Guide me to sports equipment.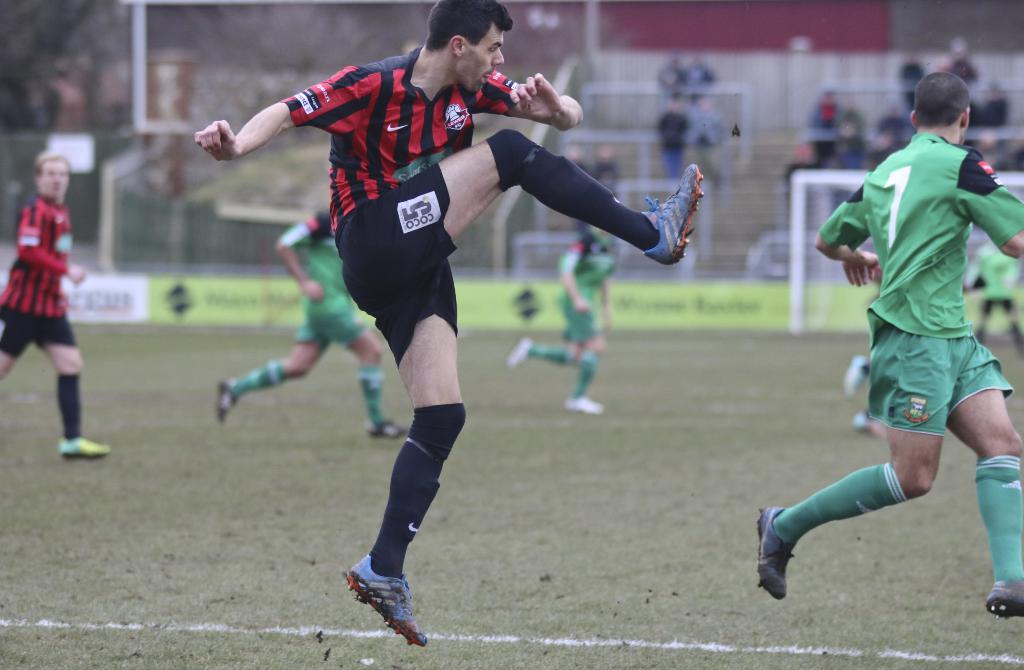
Guidance: box=[644, 168, 699, 266].
